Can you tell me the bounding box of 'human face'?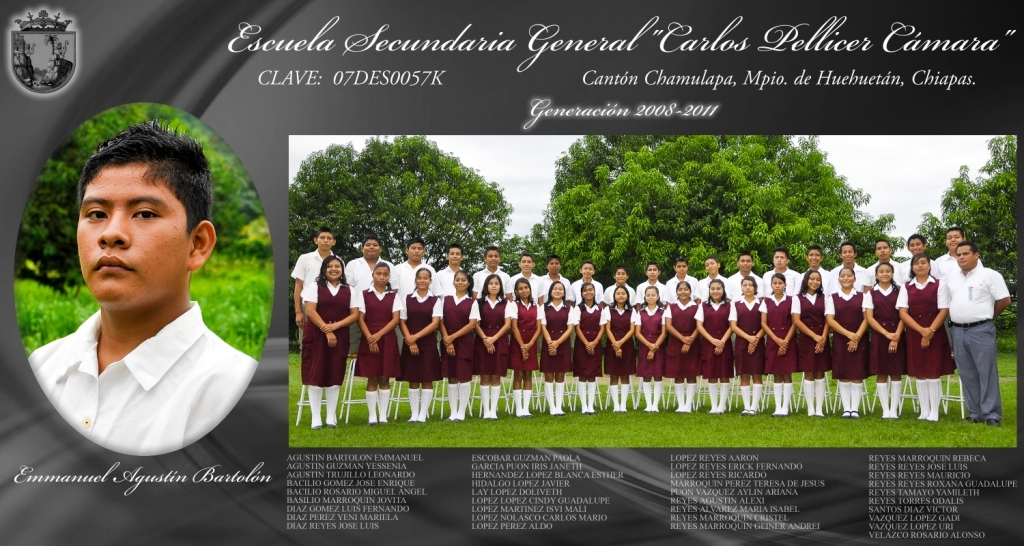
[485, 246, 500, 268].
